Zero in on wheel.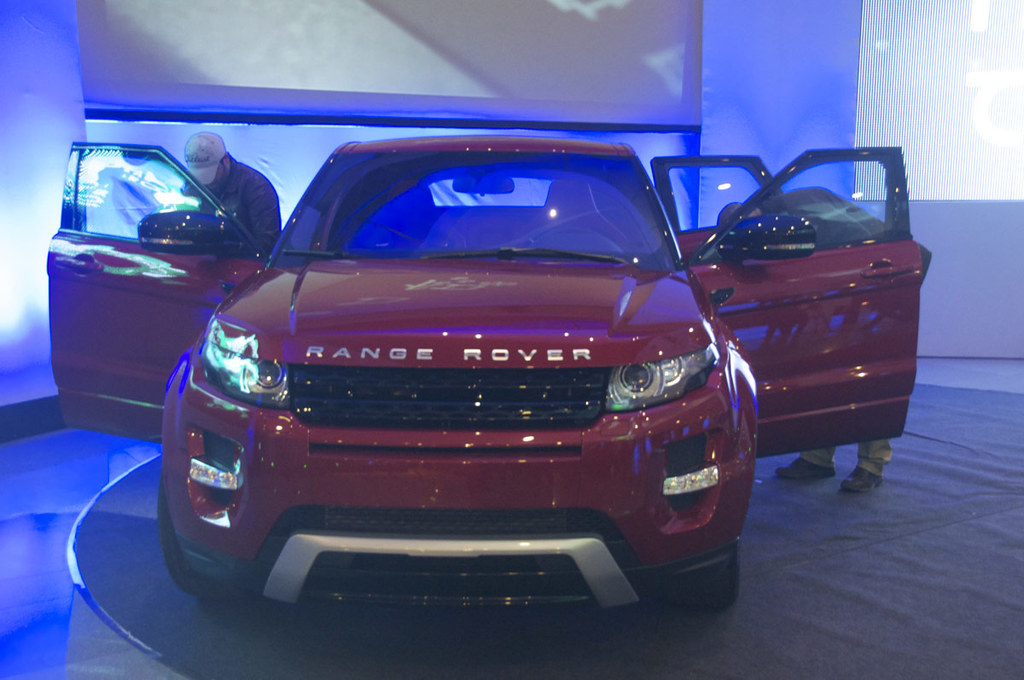
Zeroed in: bbox=[155, 492, 201, 596].
